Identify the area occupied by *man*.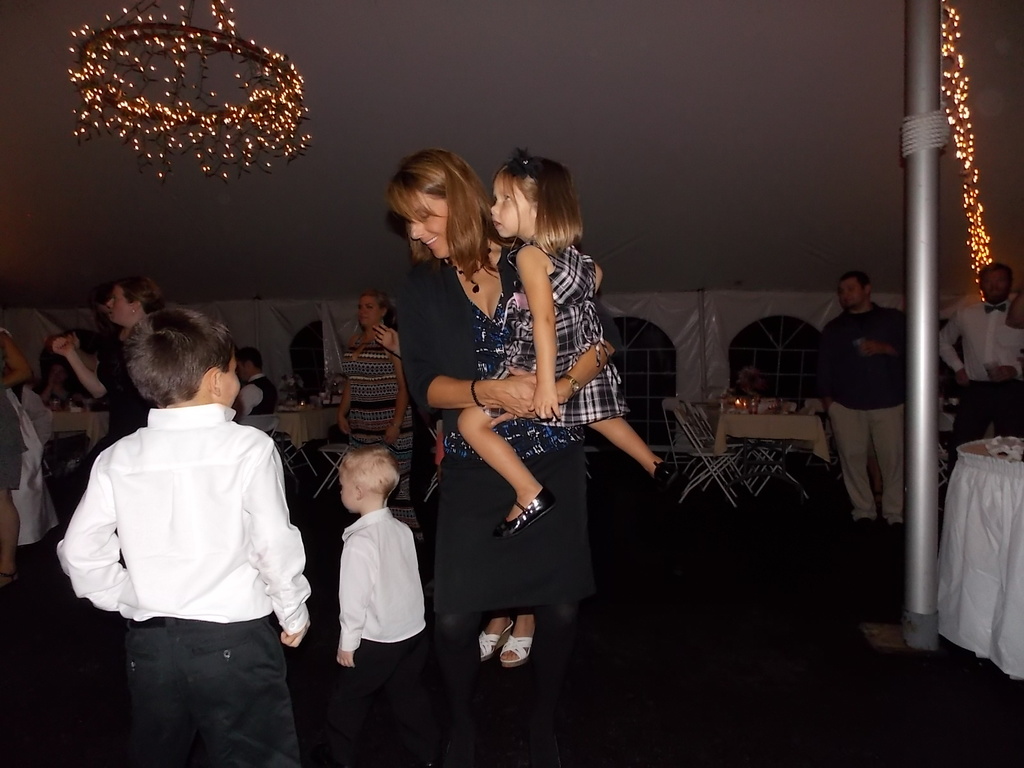
Area: 932 266 1023 472.
